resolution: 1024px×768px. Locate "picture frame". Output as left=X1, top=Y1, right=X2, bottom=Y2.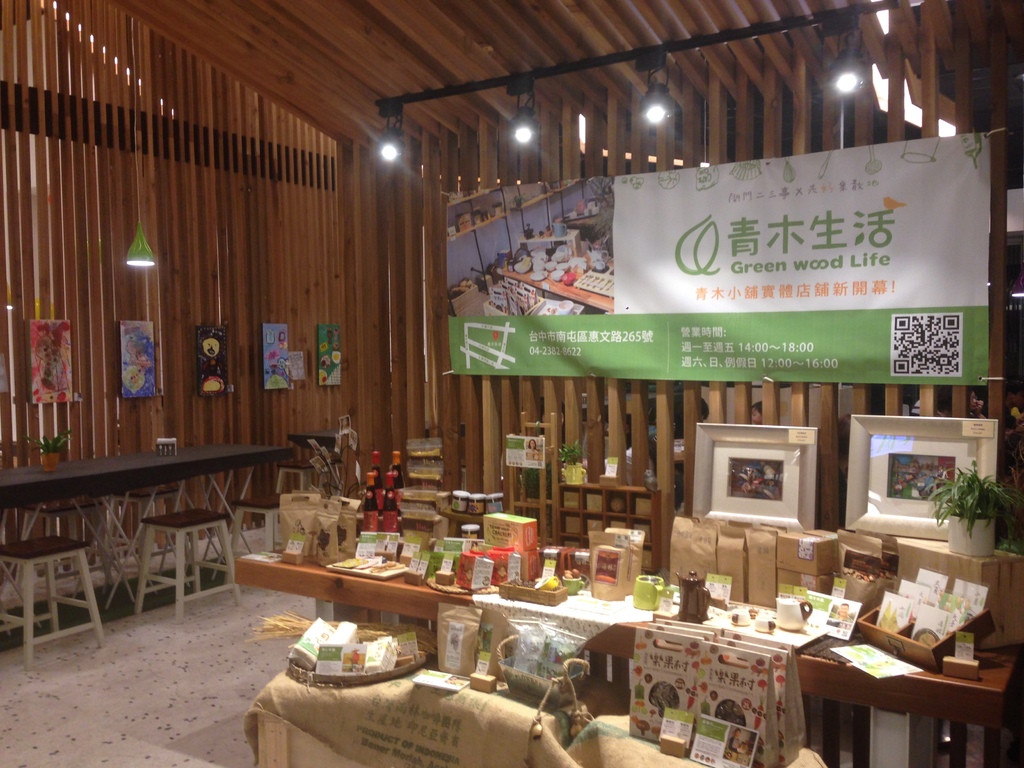
left=694, top=423, right=817, bottom=529.
